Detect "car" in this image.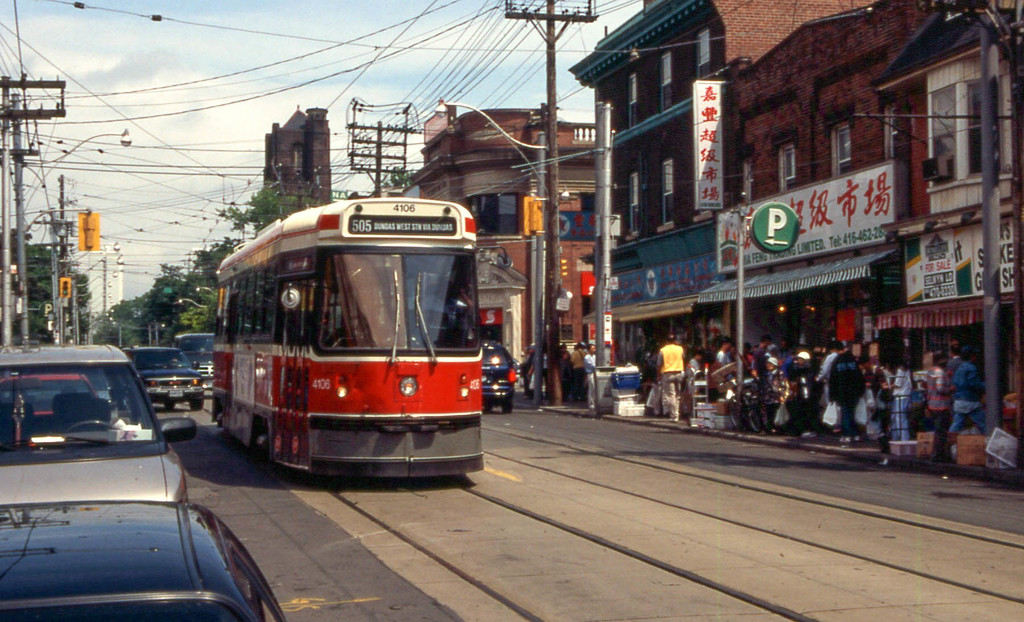
Detection: BBox(479, 340, 514, 413).
